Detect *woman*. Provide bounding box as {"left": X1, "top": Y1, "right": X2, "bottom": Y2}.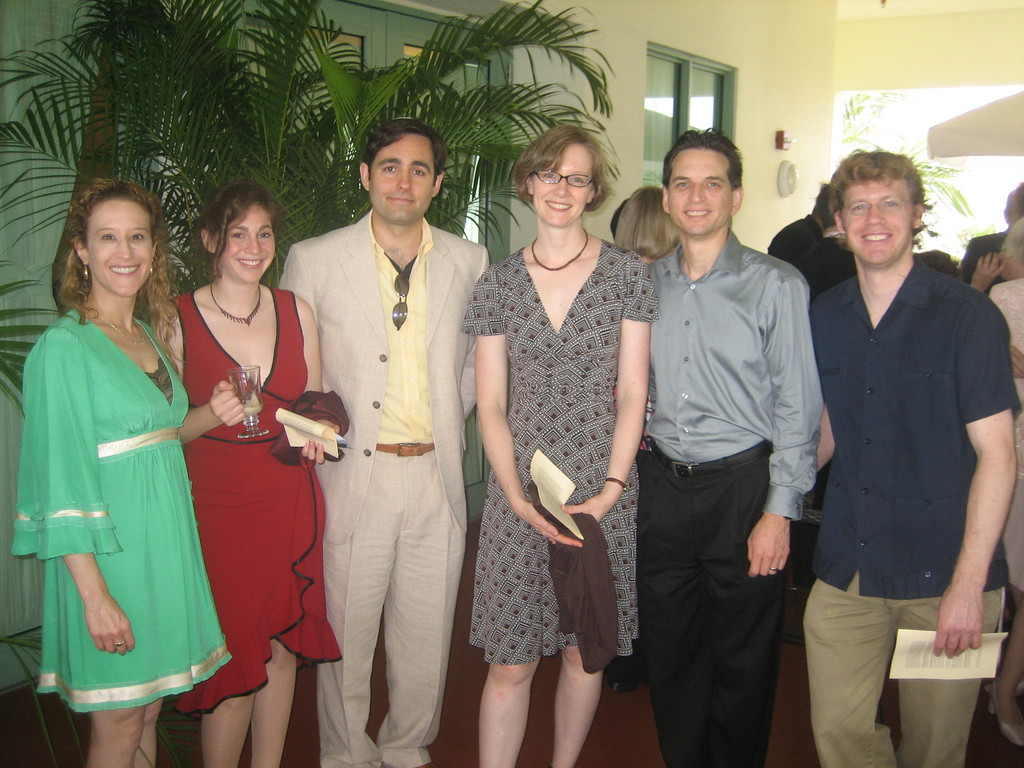
{"left": 156, "top": 183, "right": 353, "bottom": 767}.
